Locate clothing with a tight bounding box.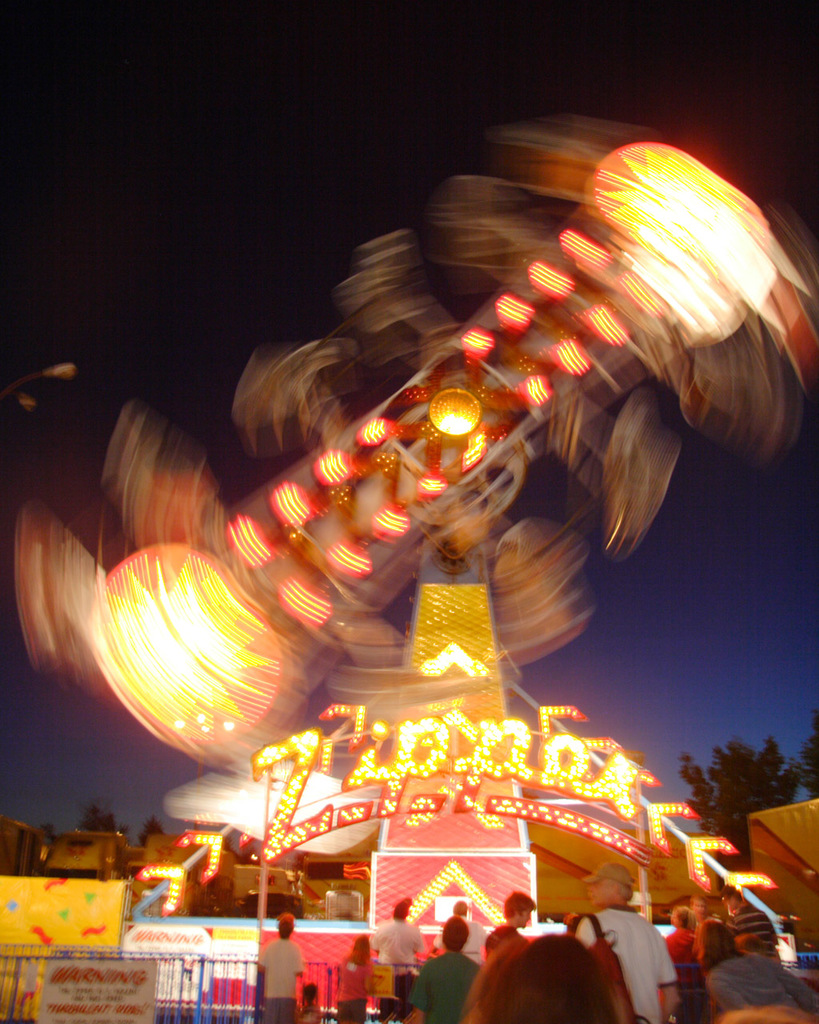
region(486, 925, 525, 953).
